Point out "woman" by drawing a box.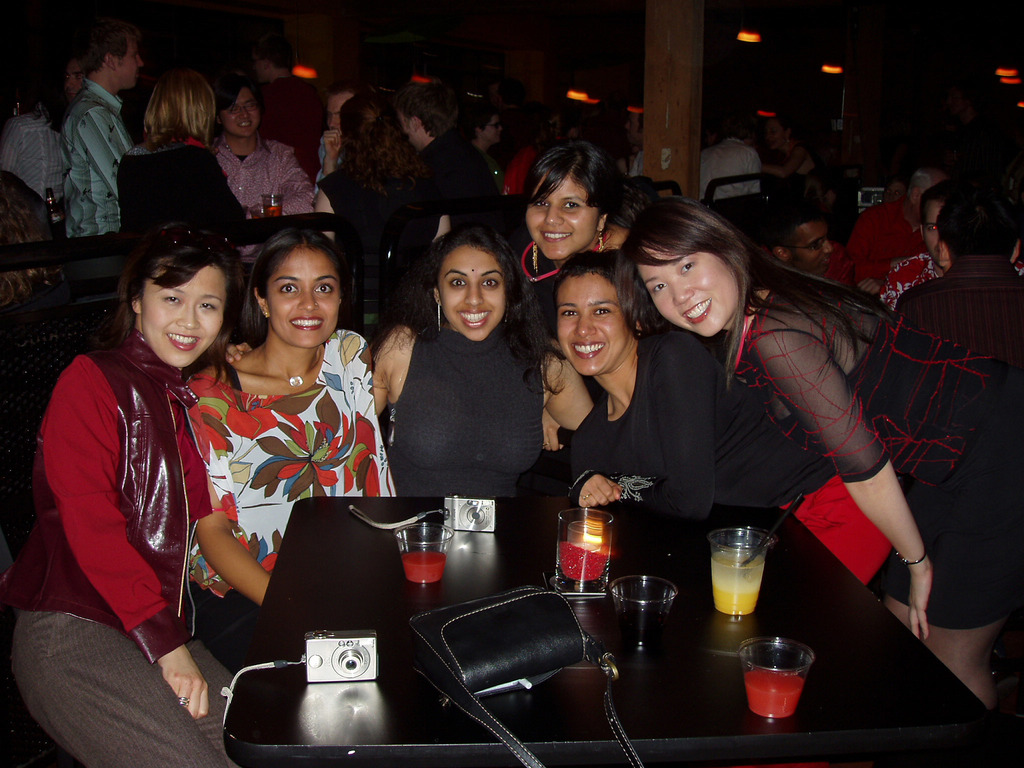
(x1=621, y1=183, x2=1023, y2=767).
